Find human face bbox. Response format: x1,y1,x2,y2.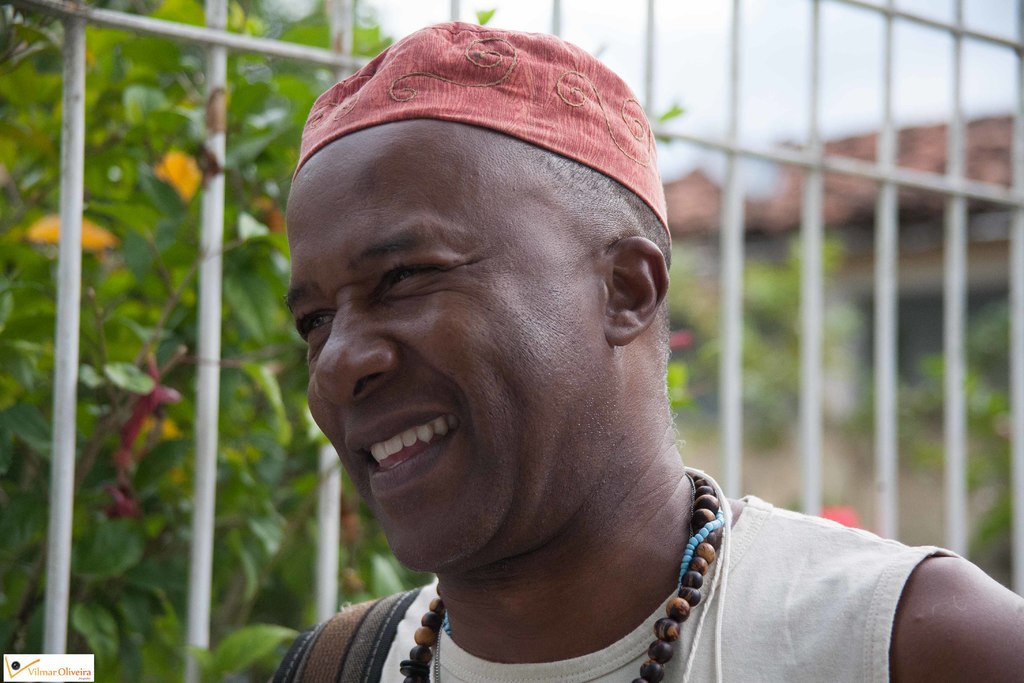
282,116,611,578.
